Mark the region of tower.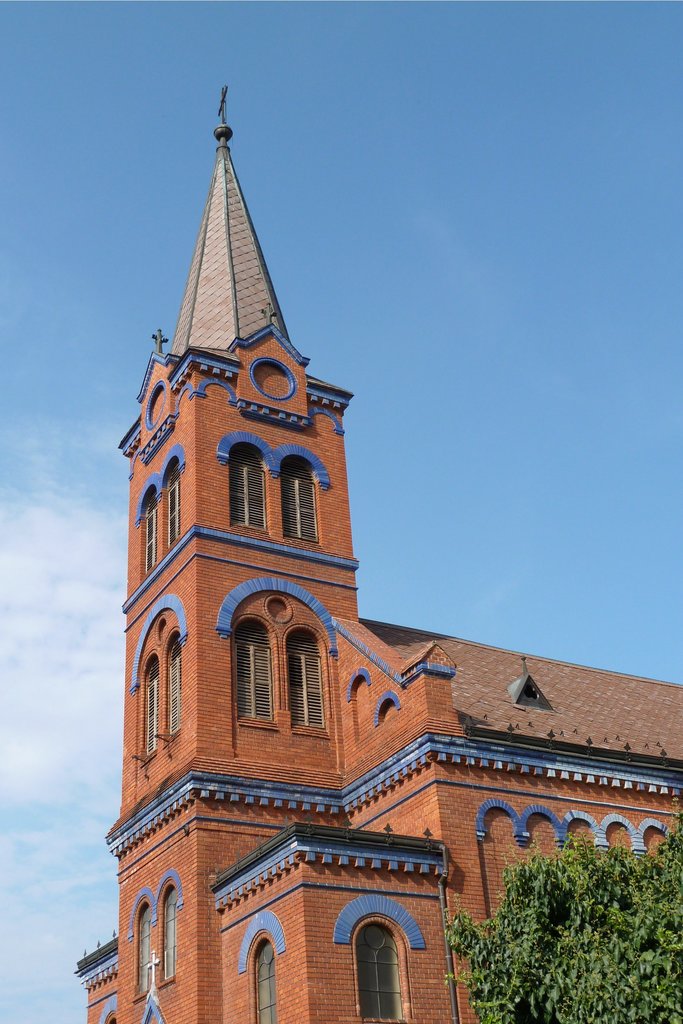
Region: 108:68:417:902.
